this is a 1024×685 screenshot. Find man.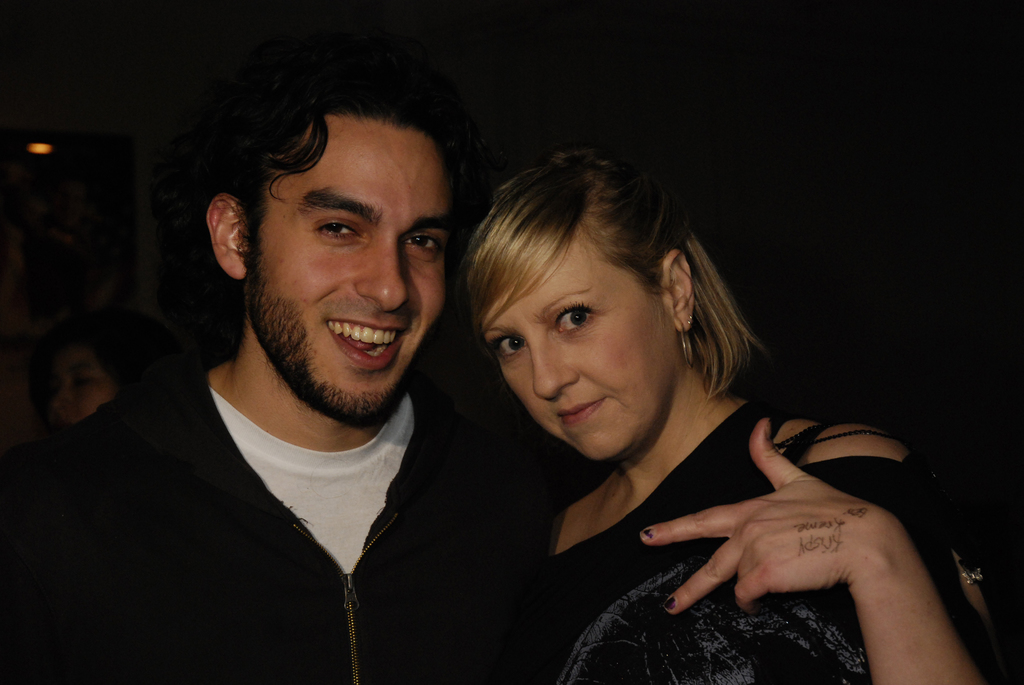
Bounding box: bbox(15, 43, 570, 679).
